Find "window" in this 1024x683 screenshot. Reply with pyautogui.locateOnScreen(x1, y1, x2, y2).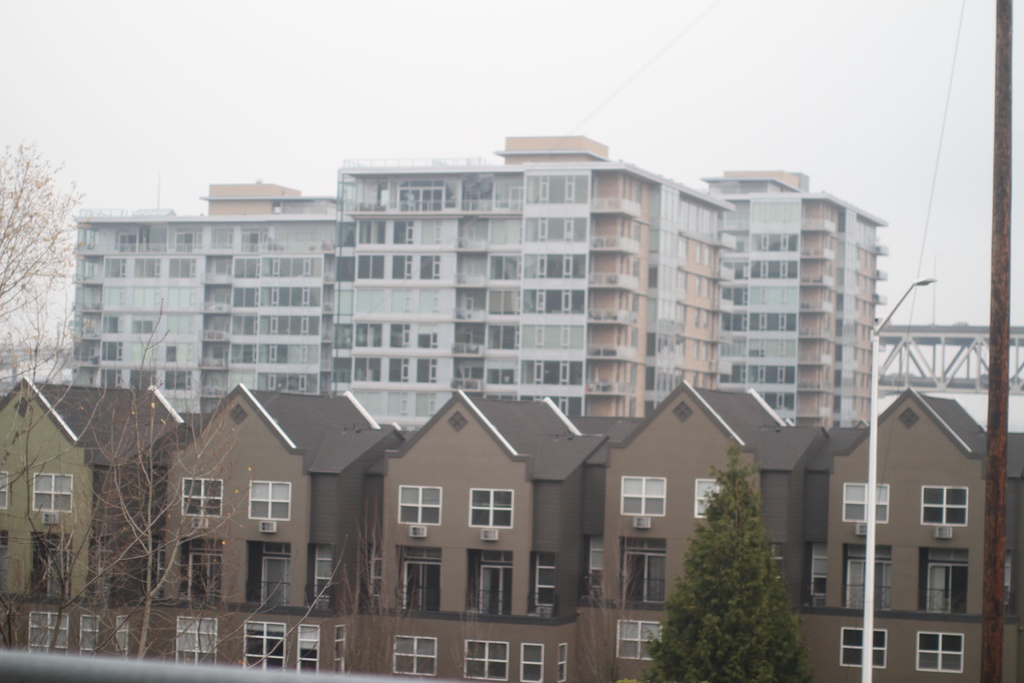
pyautogui.locateOnScreen(100, 313, 122, 334).
